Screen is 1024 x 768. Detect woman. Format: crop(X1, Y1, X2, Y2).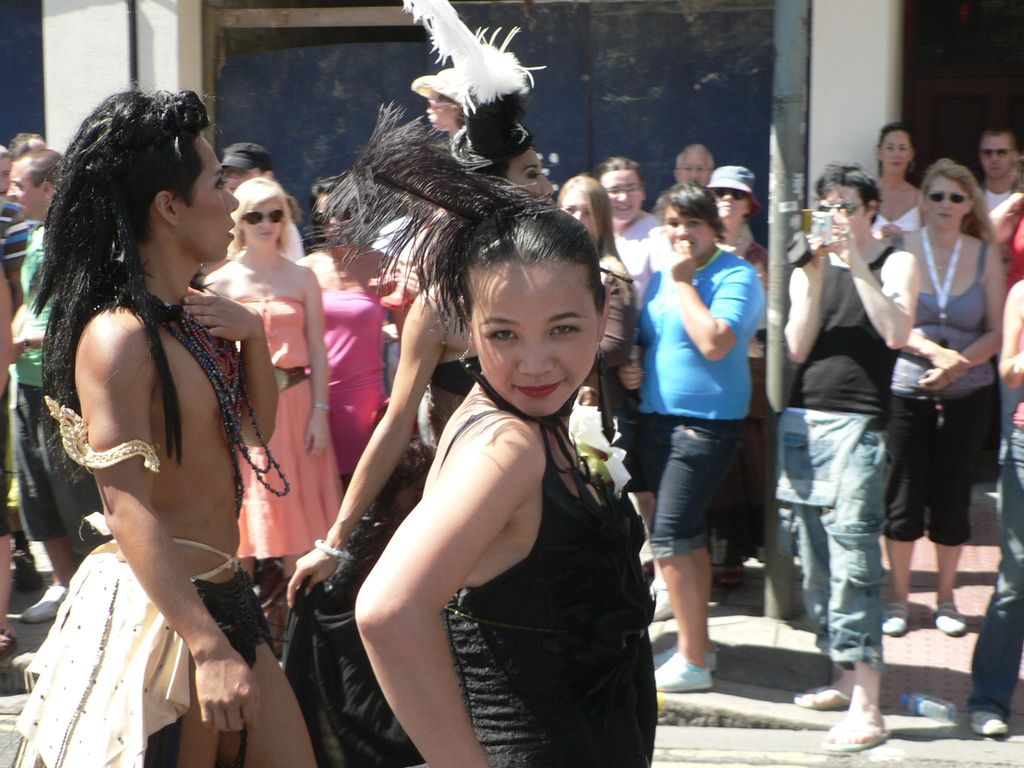
crop(557, 173, 643, 450).
